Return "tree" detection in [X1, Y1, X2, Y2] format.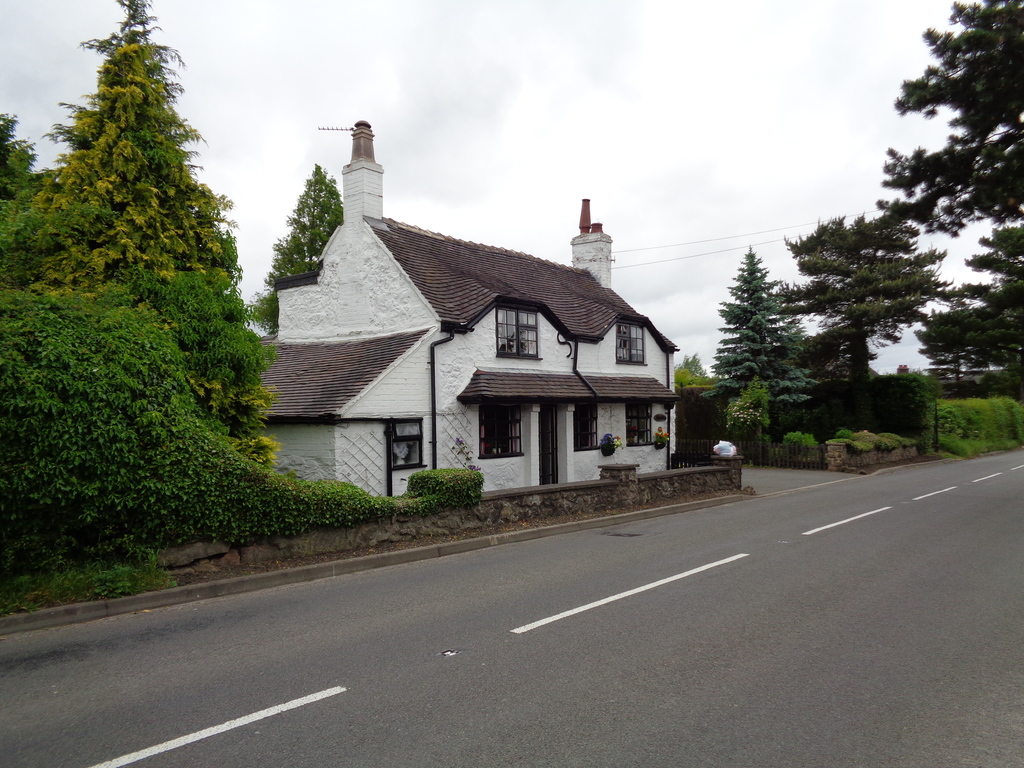
[0, 0, 282, 466].
